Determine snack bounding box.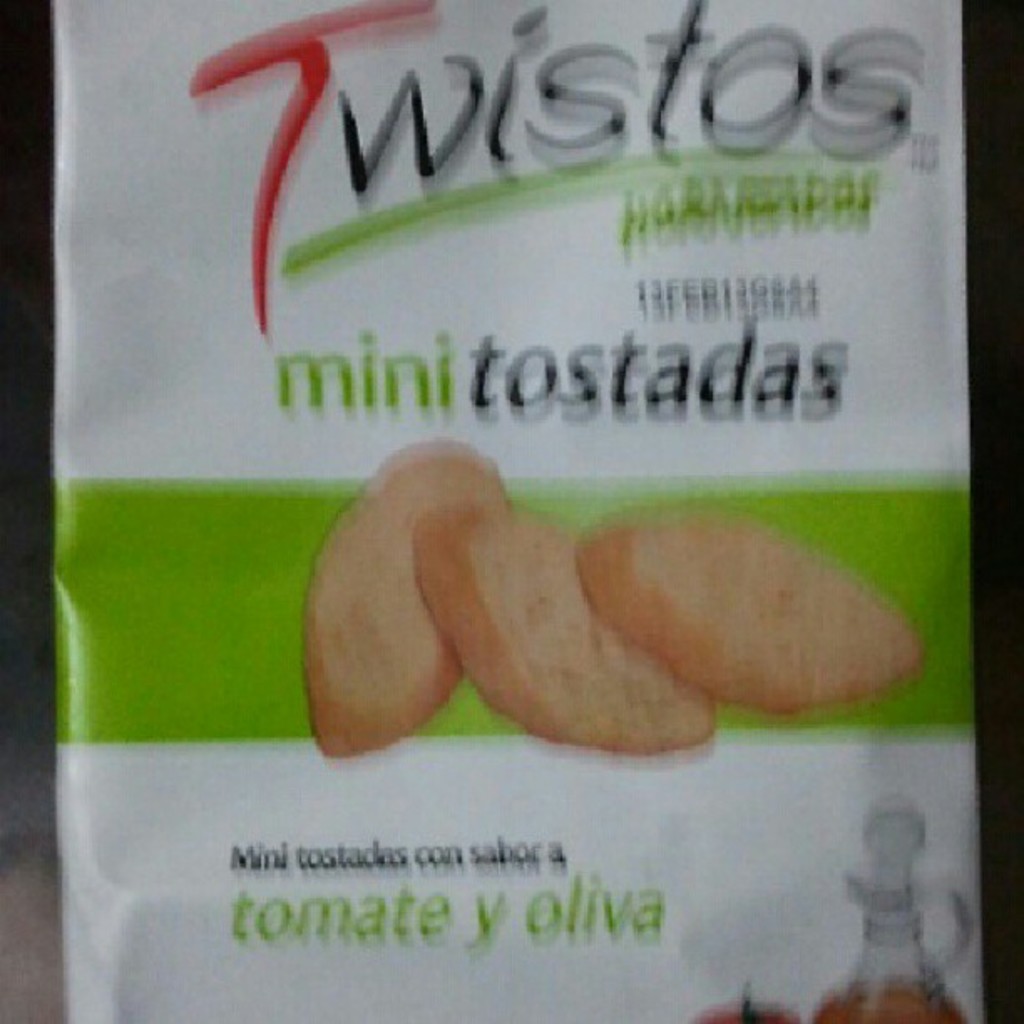
Determined: (x1=574, y1=504, x2=922, y2=714).
